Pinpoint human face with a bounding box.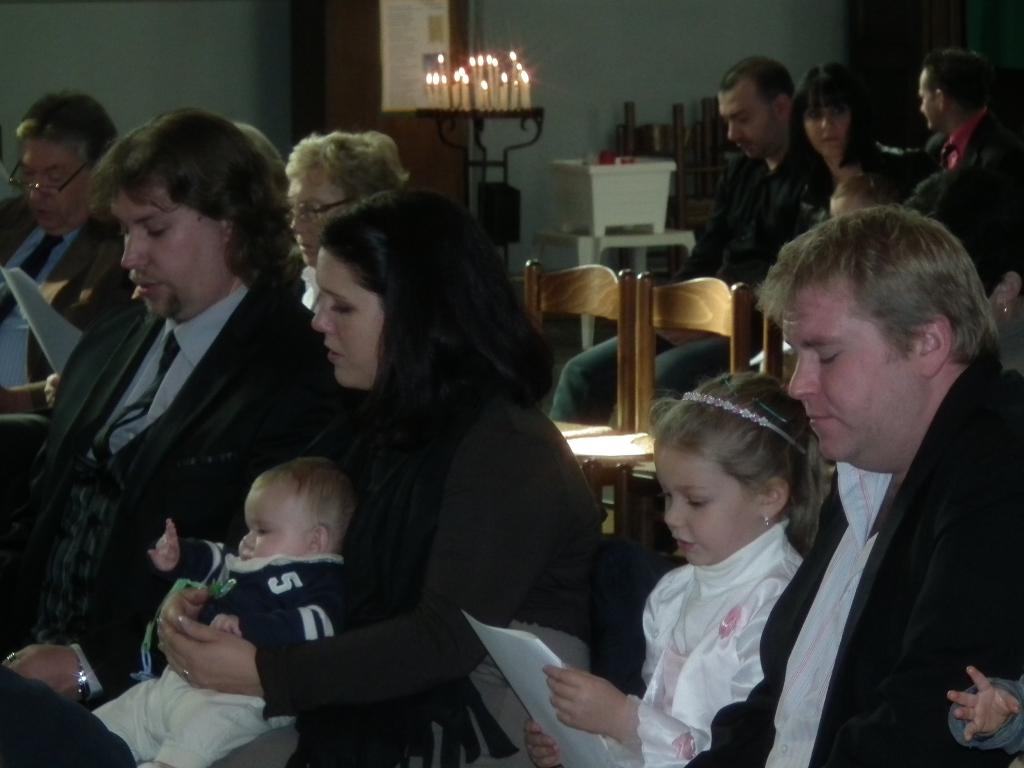
805,103,856,163.
